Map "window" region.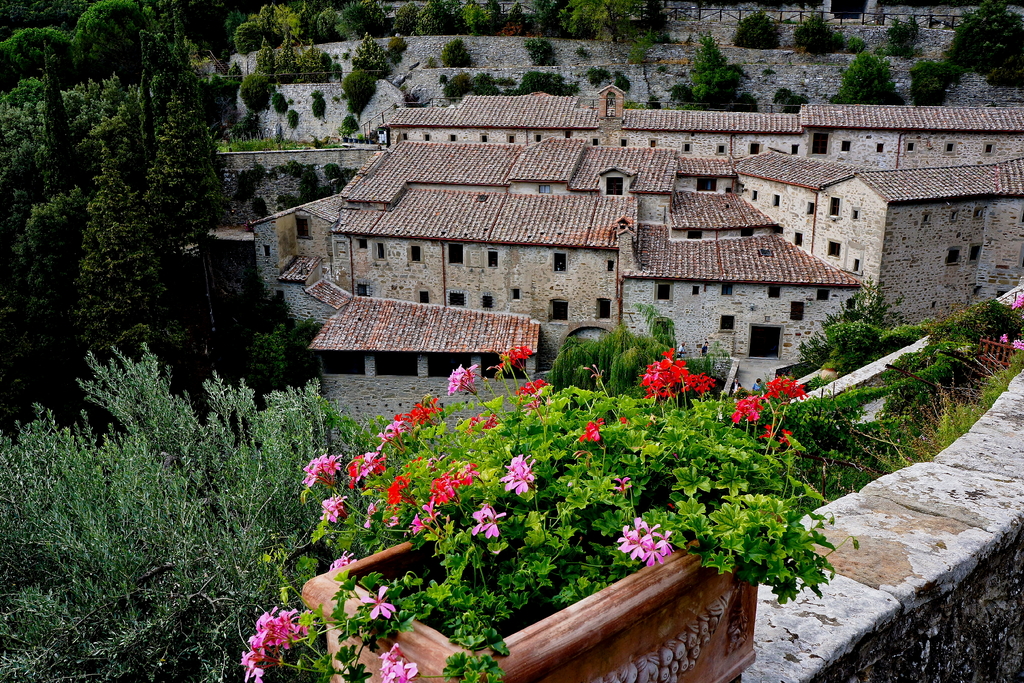
Mapped to (596, 297, 613, 322).
